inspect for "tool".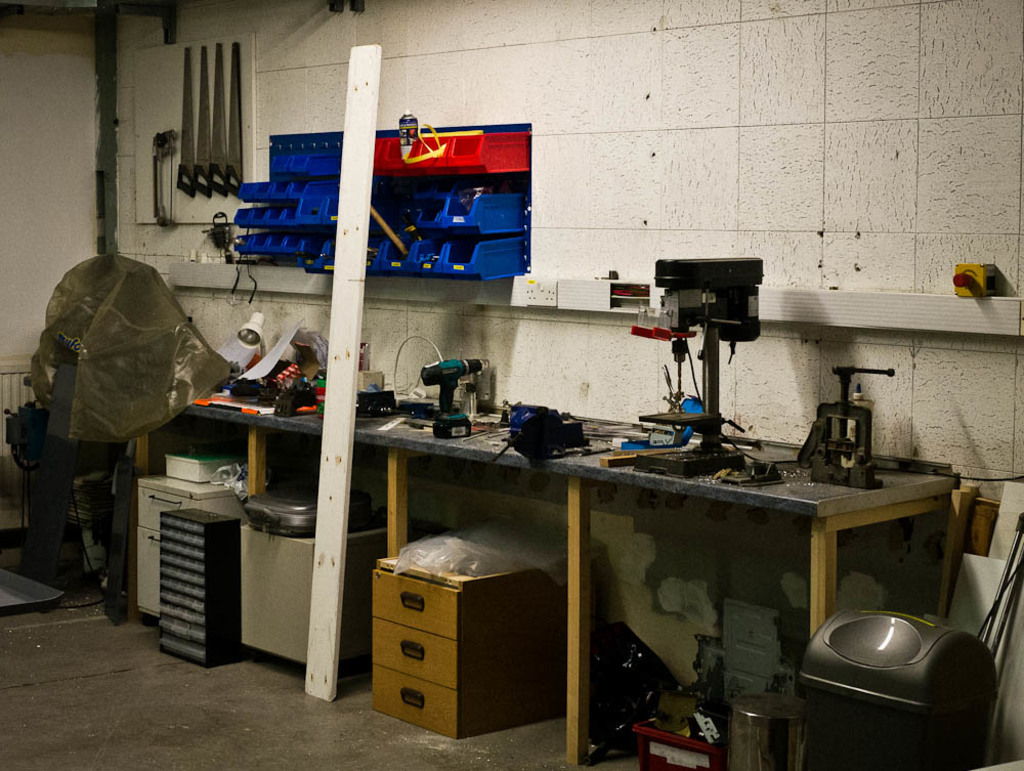
Inspection: rect(175, 52, 200, 194).
